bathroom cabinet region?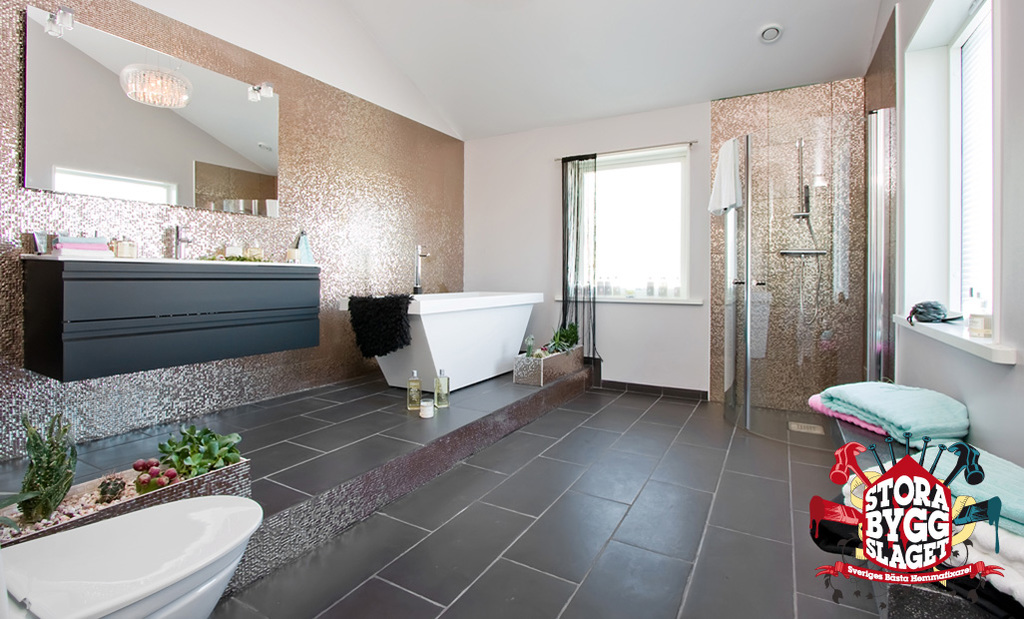
bbox=(16, 253, 336, 388)
